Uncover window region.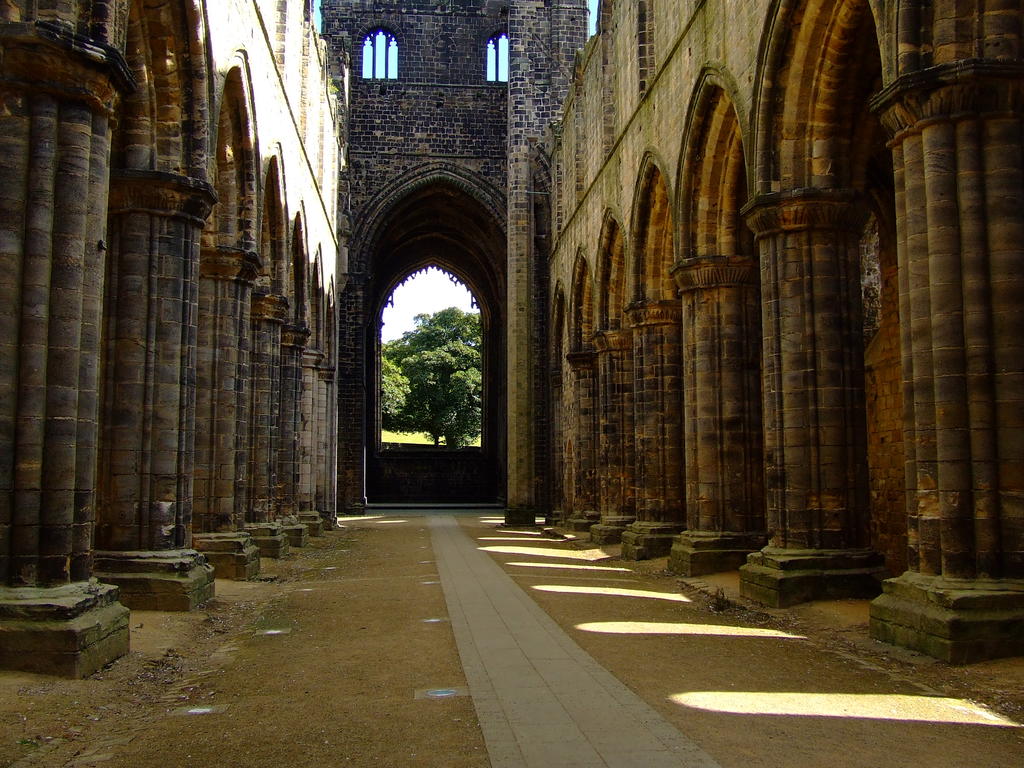
Uncovered: 355, 25, 400, 79.
